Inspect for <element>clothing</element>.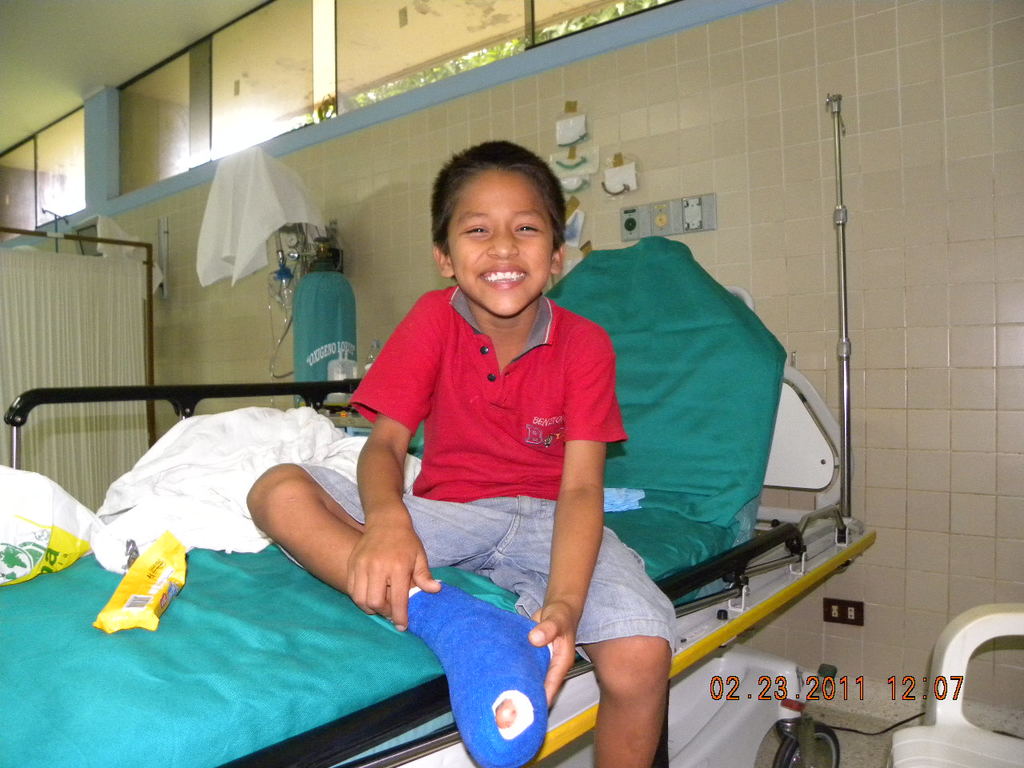
Inspection: [x1=348, y1=230, x2=649, y2=656].
